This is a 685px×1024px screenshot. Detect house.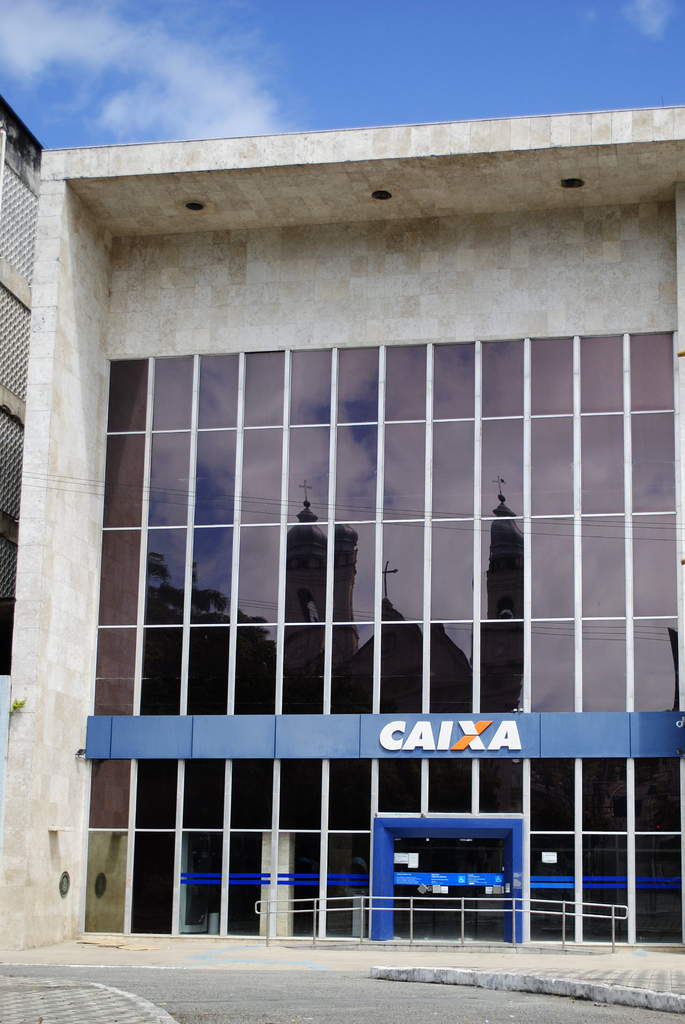
Rect(0, 94, 684, 972).
